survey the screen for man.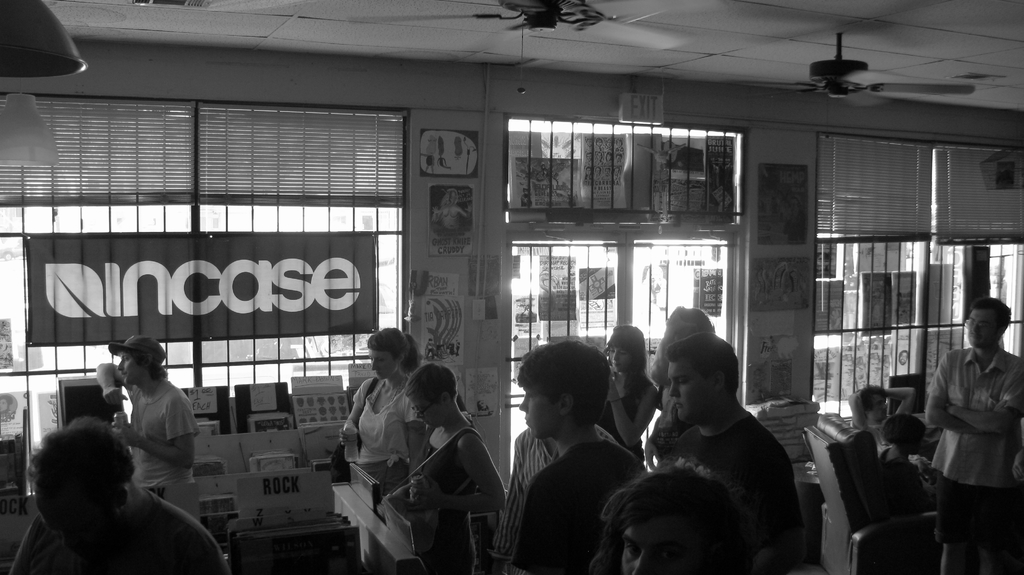
Survey found: Rect(667, 333, 814, 574).
